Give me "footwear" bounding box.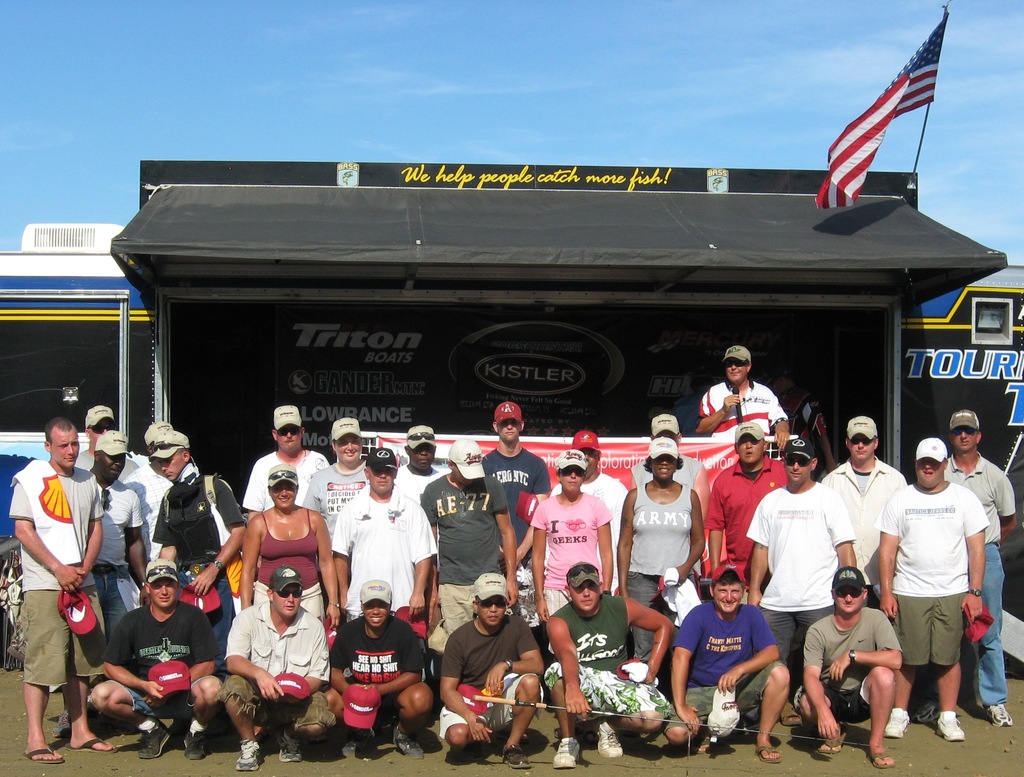
locate(937, 712, 964, 741).
